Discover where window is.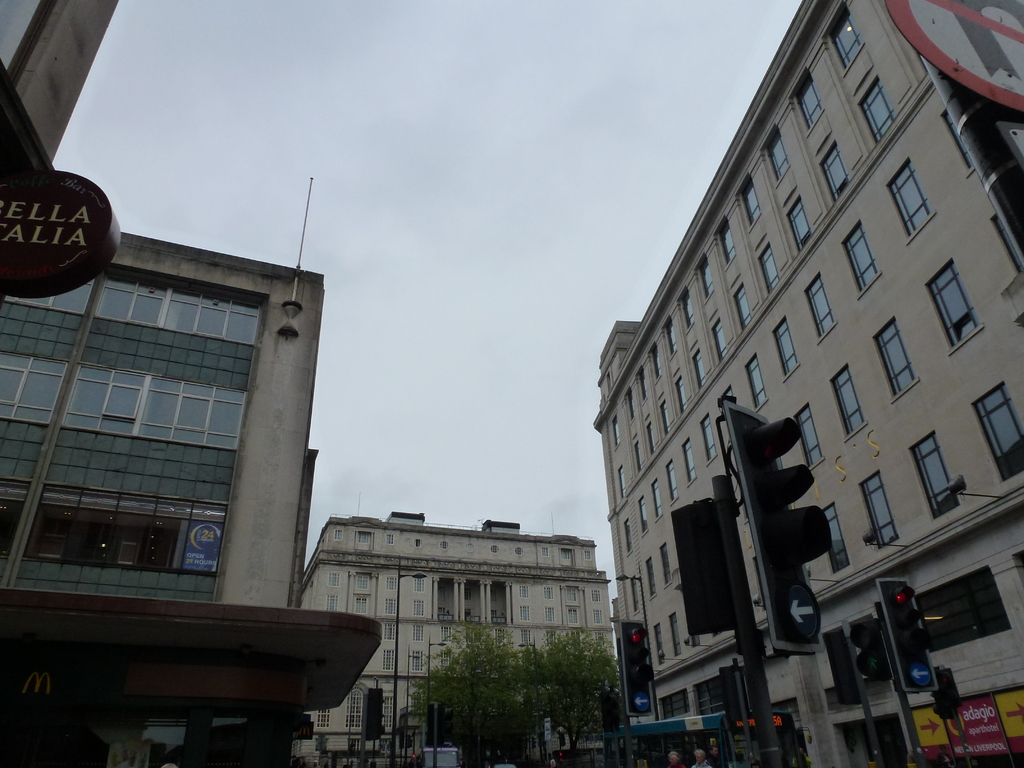
Discovered at {"x1": 0, "y1": 477, "x2": 232, "y2": 569}.
